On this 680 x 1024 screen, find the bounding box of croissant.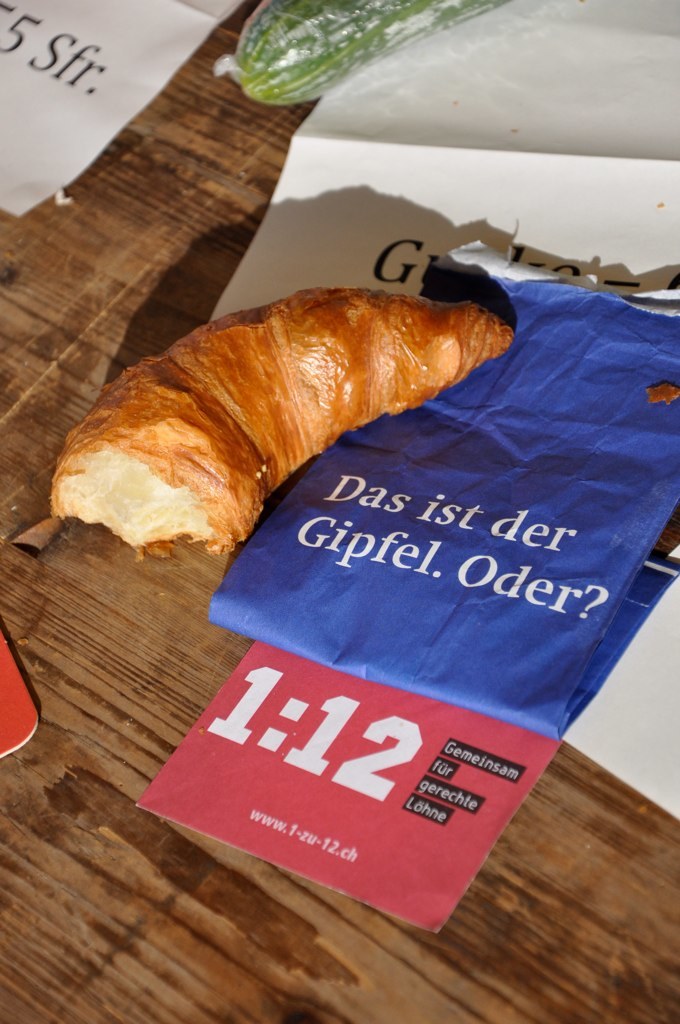
Bounding box: (46, 287, 510, 567).
